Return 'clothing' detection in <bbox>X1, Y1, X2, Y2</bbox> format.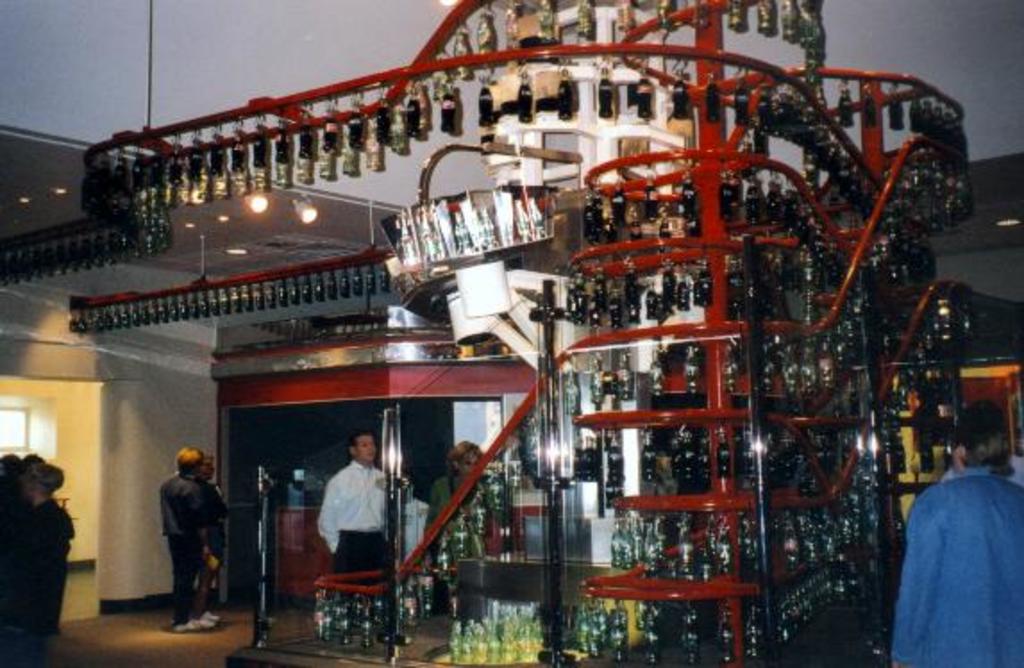
<bbox>881, 464, 1022, 666</bbox>.
